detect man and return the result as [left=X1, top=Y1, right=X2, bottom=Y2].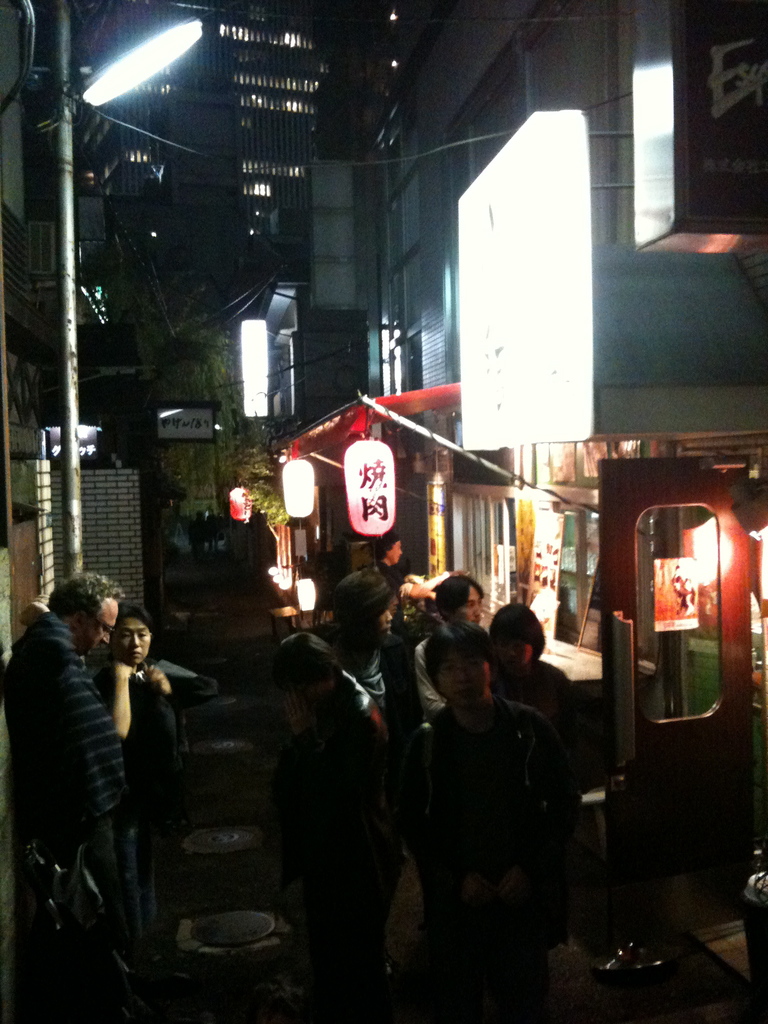
[left=399, top=616, right=563, bottom=1012].
